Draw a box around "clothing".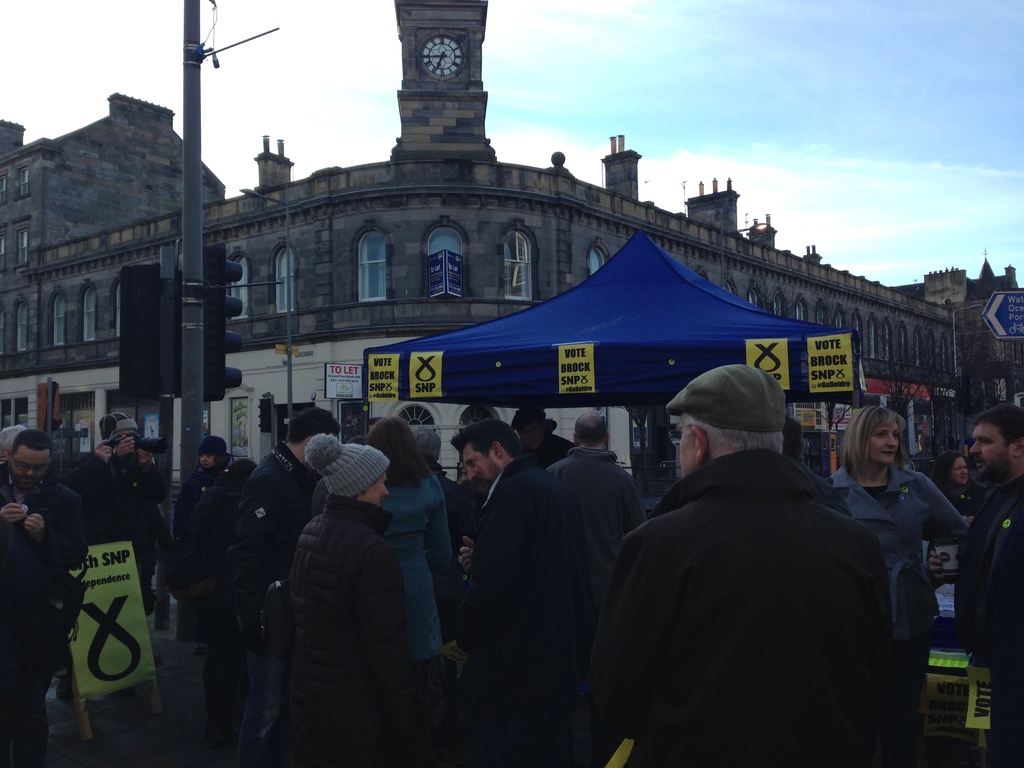
bbox(938, 467, 983, 516).
